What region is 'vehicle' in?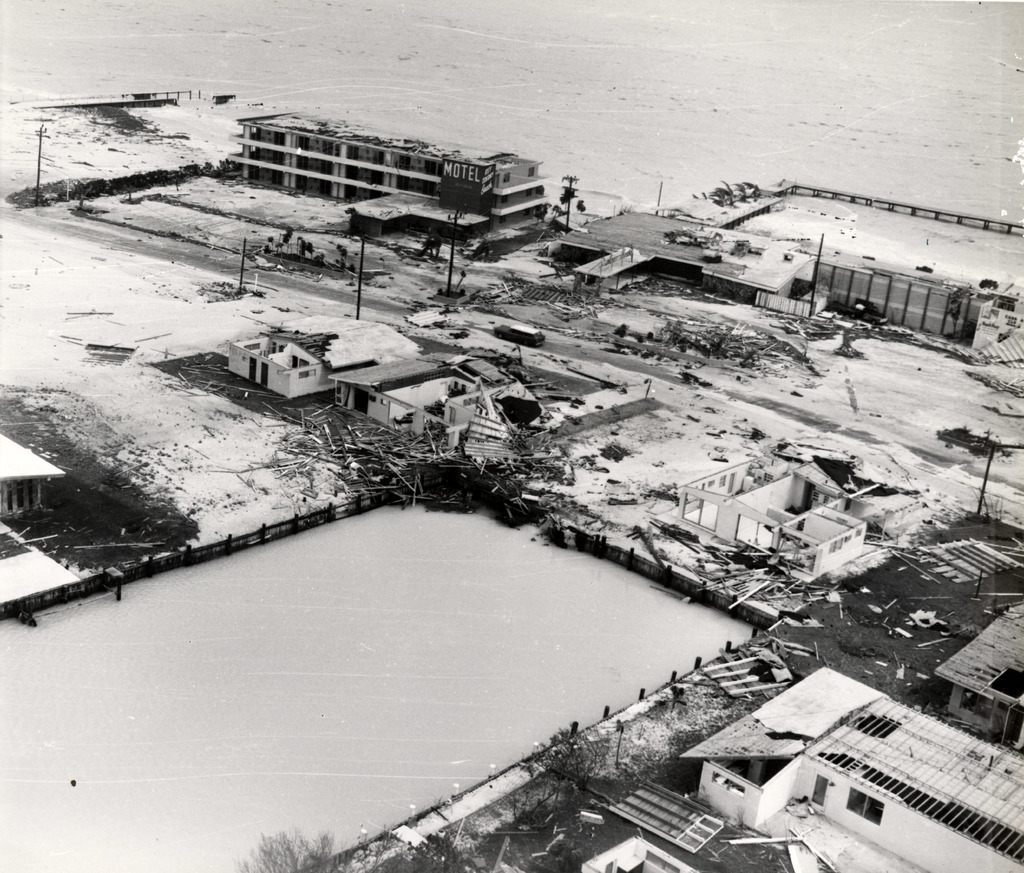
{"left": 493, "top": 321, "right": 547, "bottom": 349}.
